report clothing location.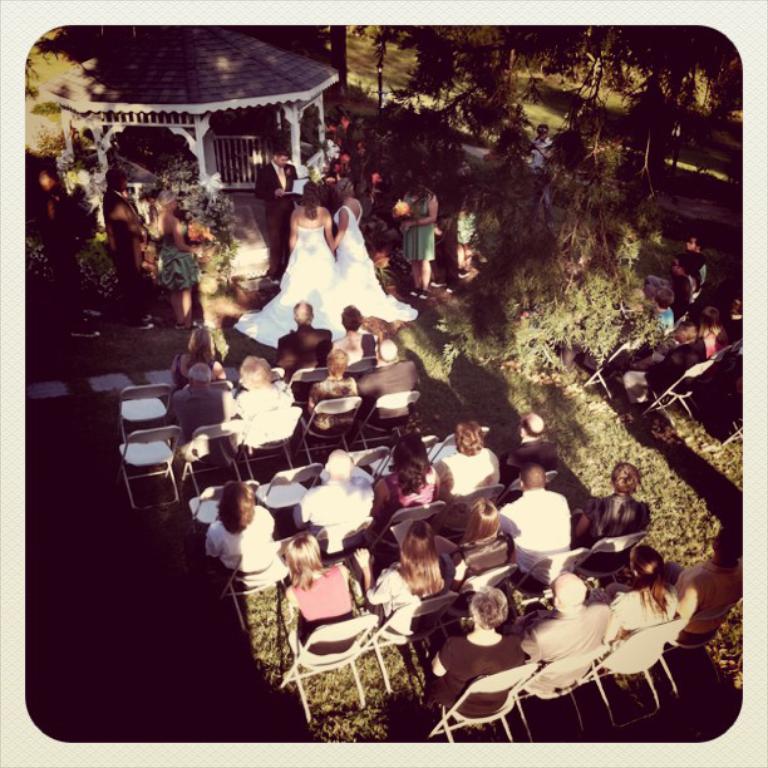
Report: crop(428, 634, 530, 717).
